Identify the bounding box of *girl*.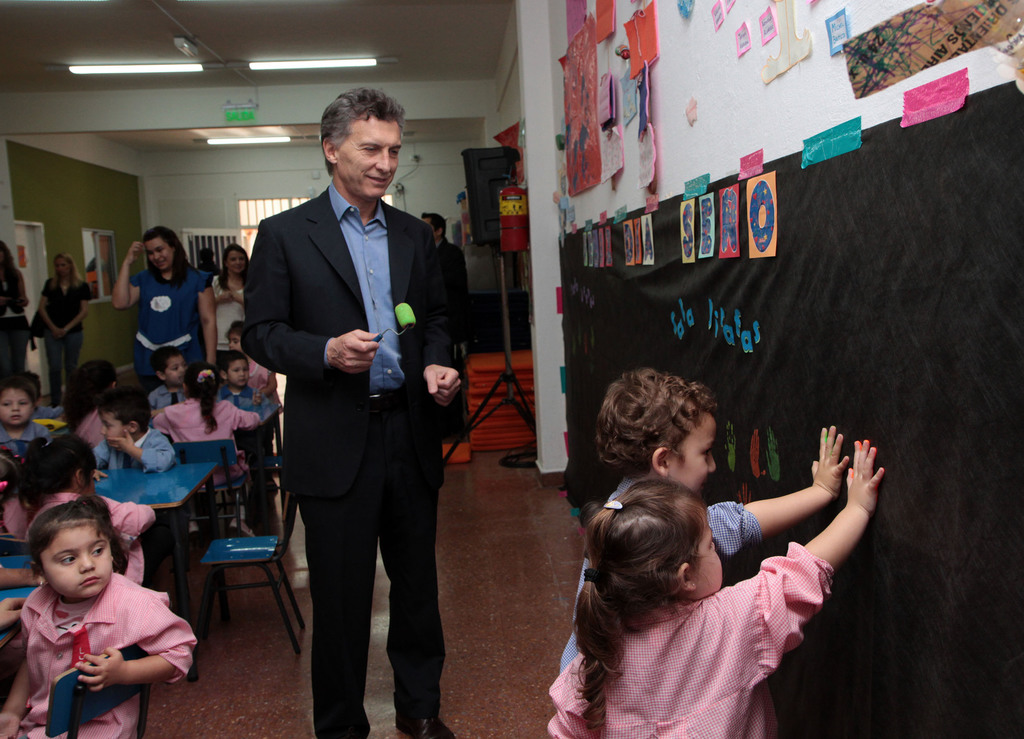
Rect(147, 342, 188, 411).
